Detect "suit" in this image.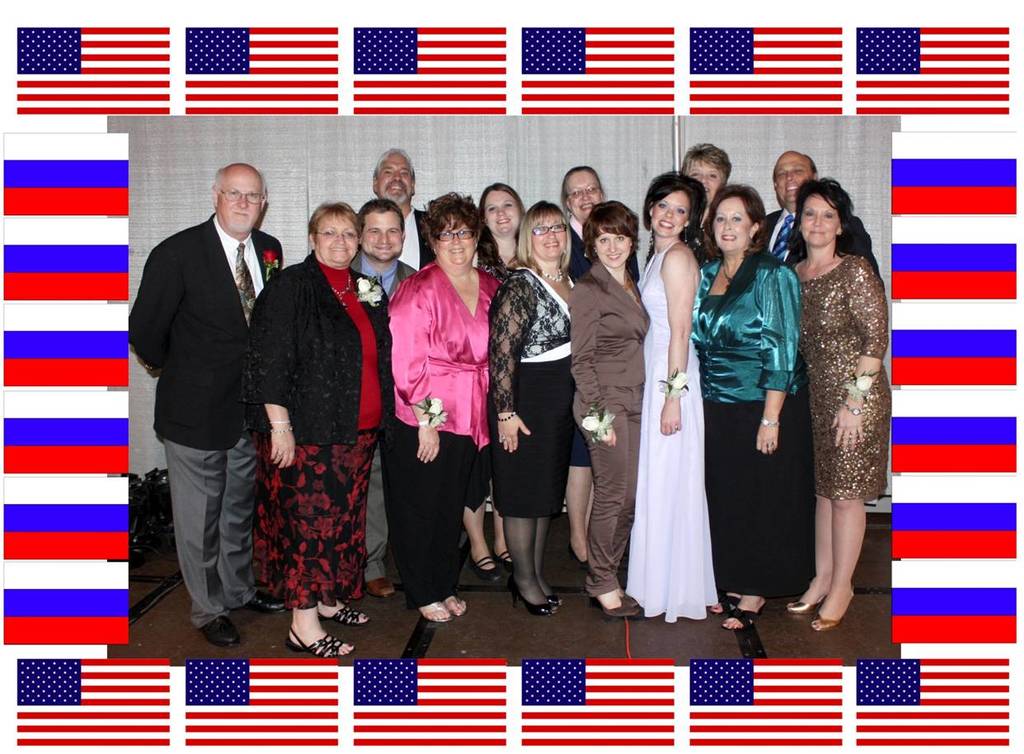
Detection: rect(397, 207, 428, 270).
